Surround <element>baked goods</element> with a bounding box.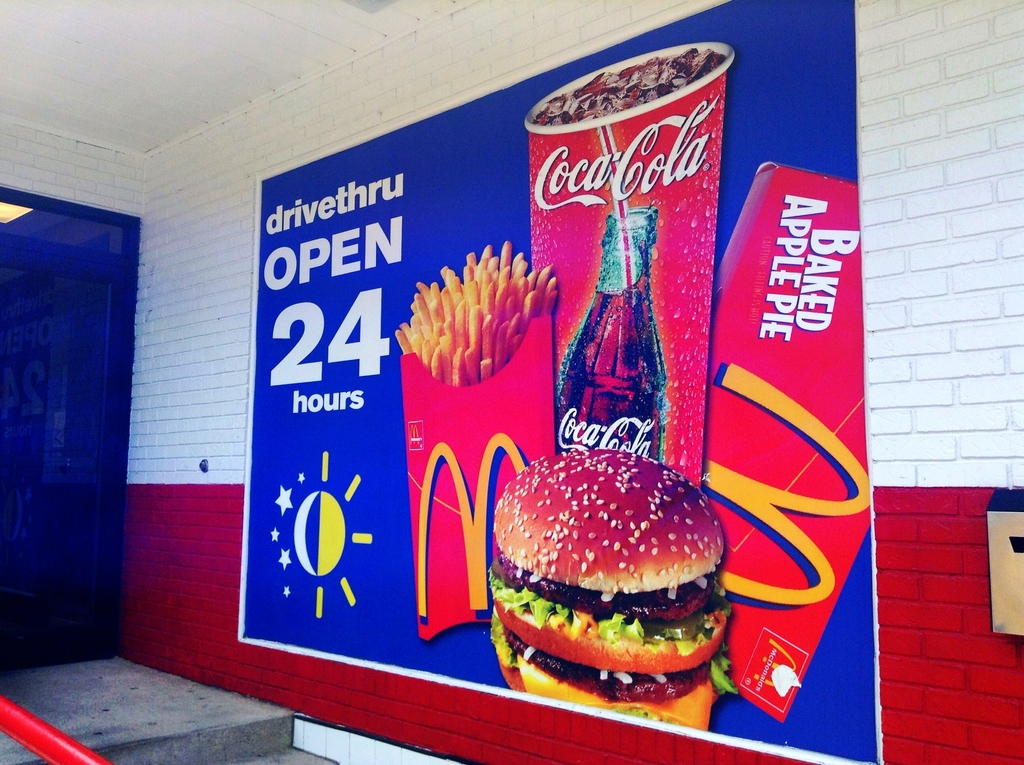
(480, 446, 726, 730).
